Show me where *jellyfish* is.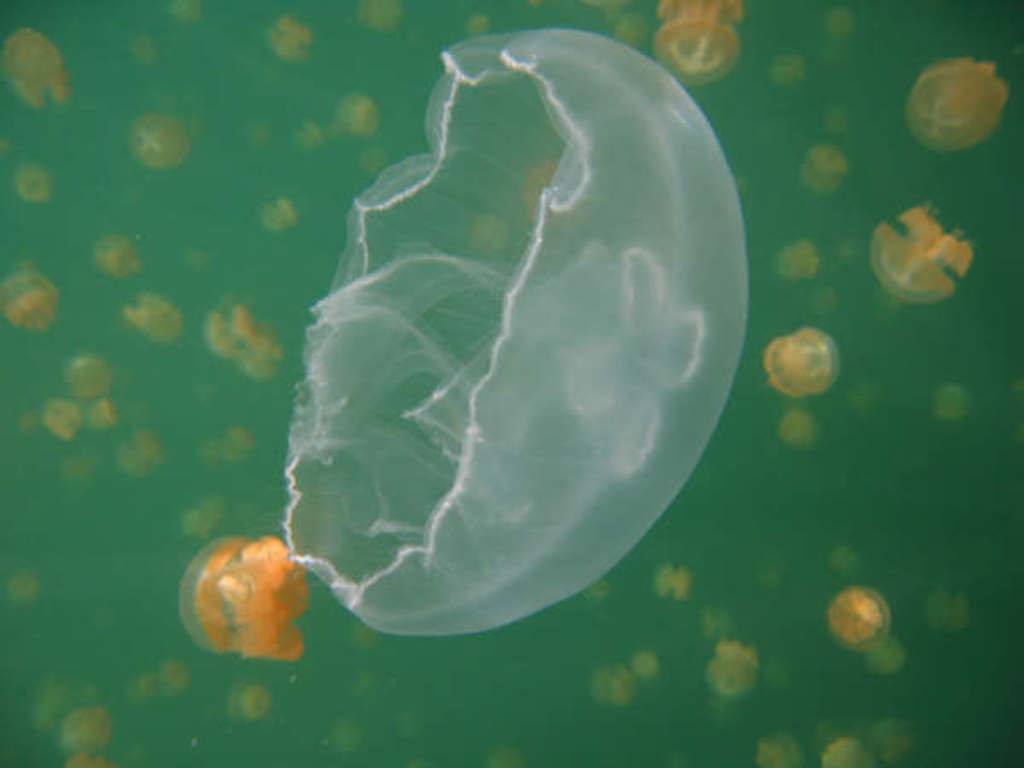
*jellyfish* is at 905,55,1007,154.
